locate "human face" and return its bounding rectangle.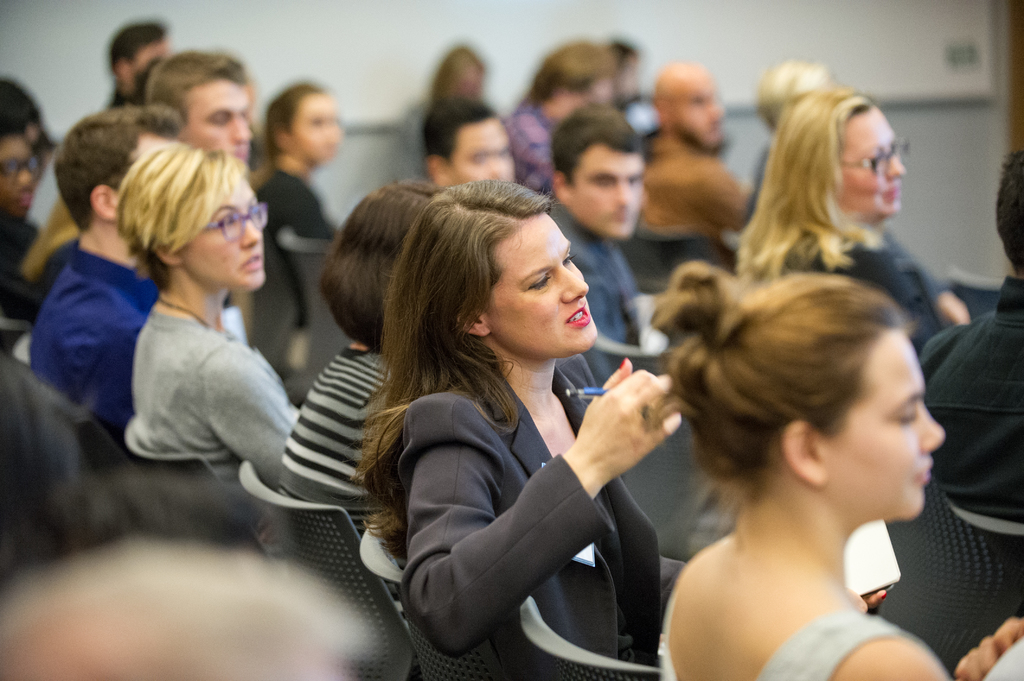
0:142:39:212.
